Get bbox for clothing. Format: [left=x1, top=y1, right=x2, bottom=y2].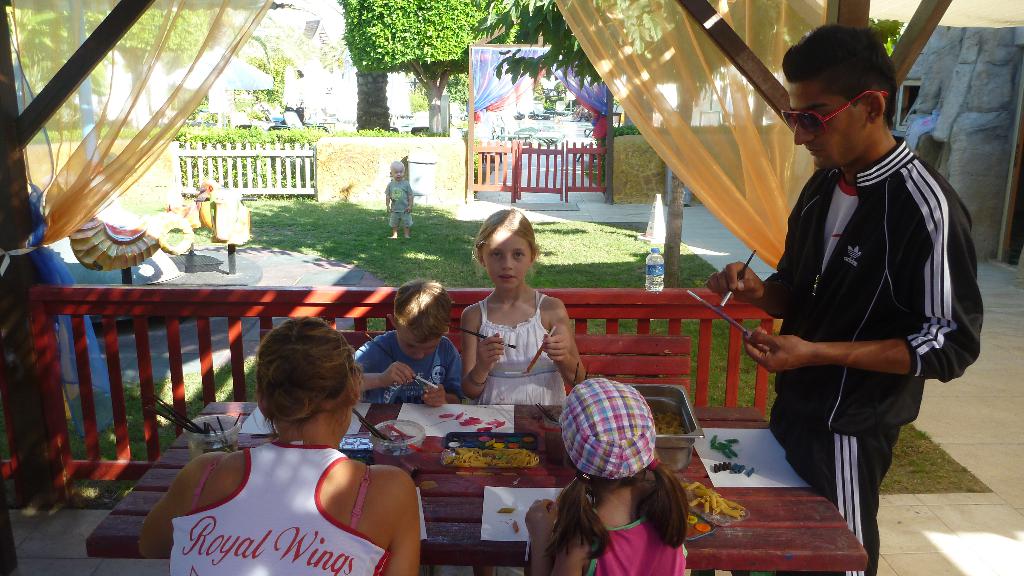
[left=771, top=132, right=985, bottom=575].
